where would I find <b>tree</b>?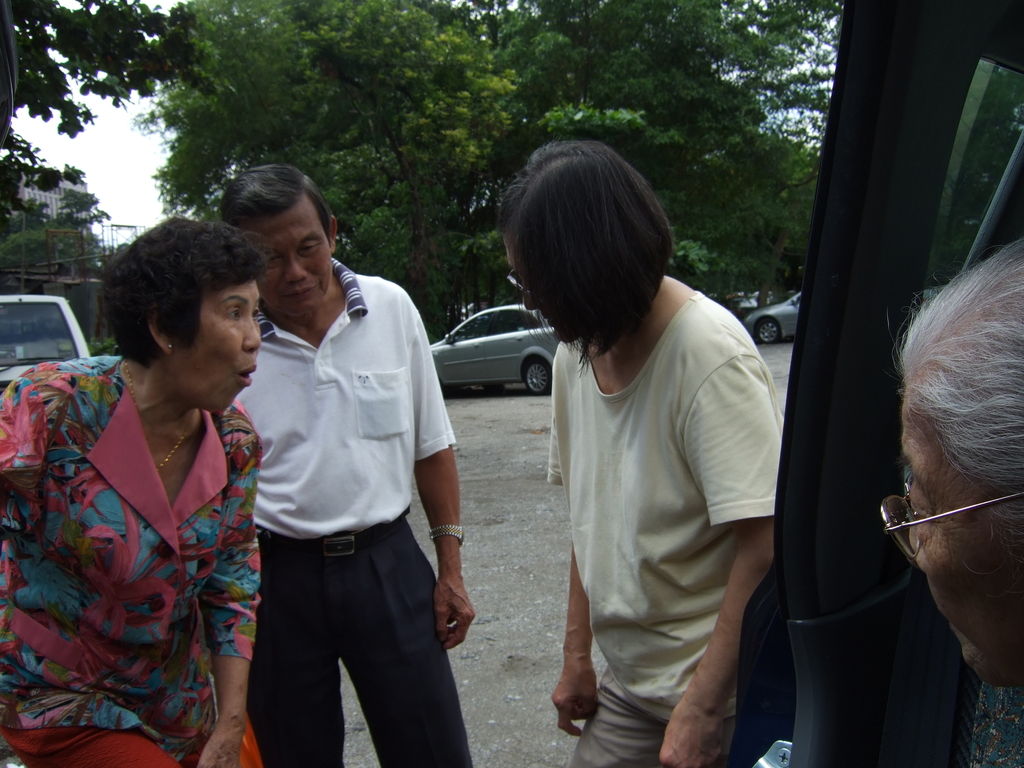
At 0, 0, 235, 320.
